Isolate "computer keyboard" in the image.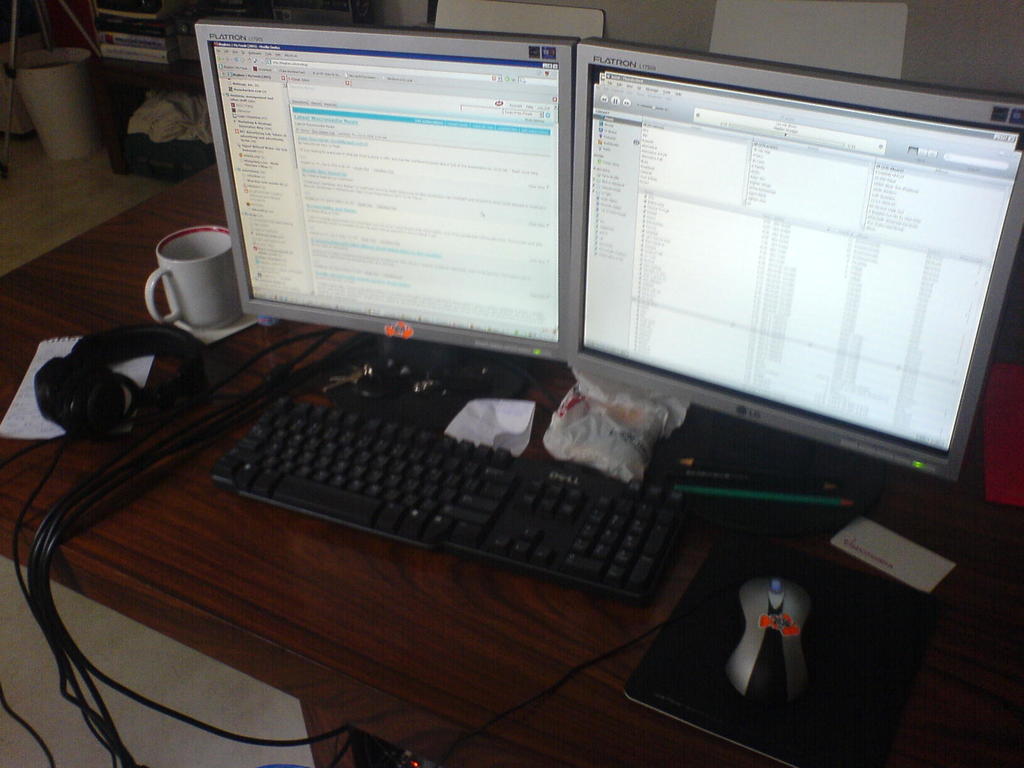
Isolated region: [x1=207, y1=393, x2=694, y2=605].
